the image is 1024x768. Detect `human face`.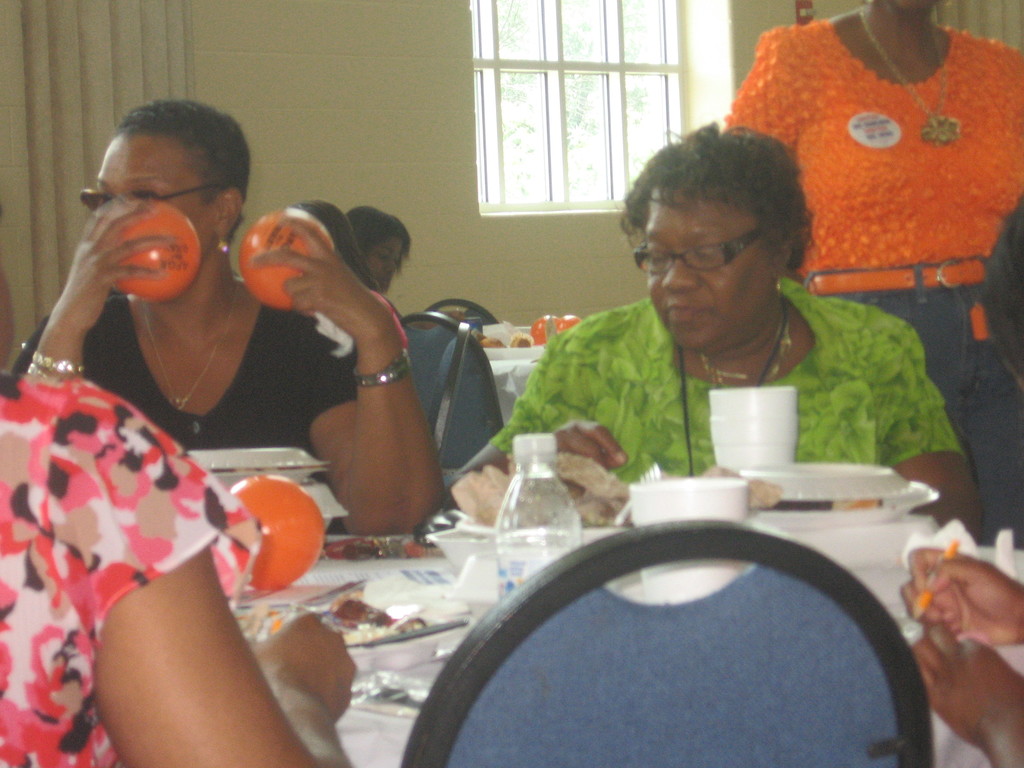
Detection: 93:134:214:273.
